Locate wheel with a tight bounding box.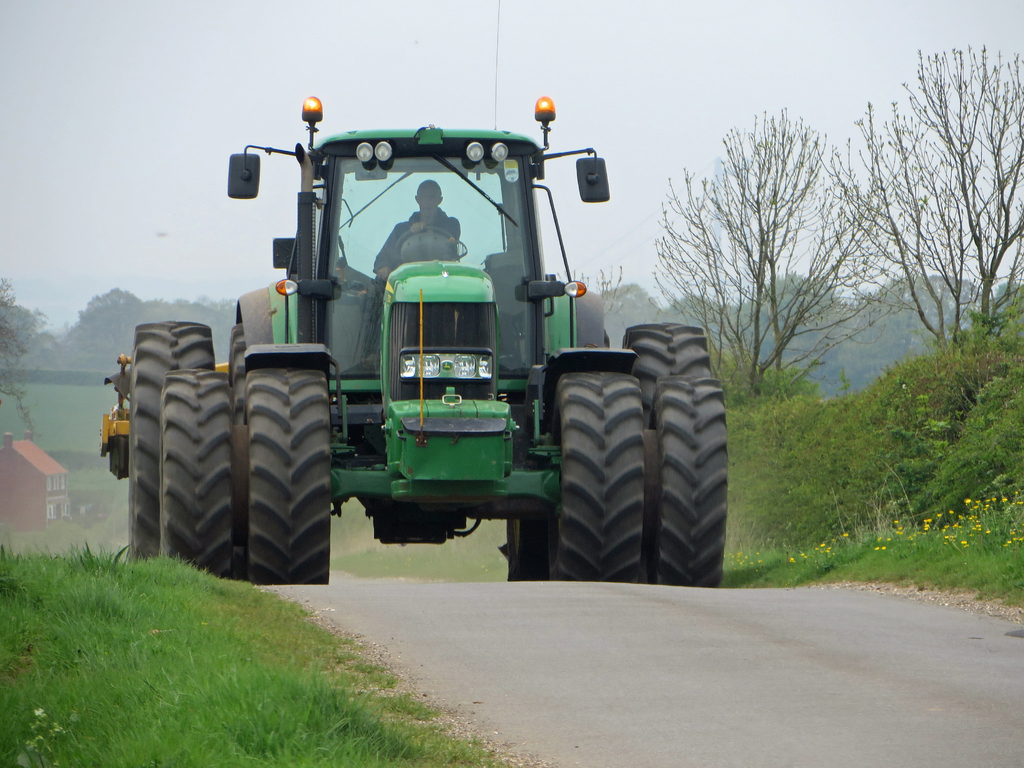
rect(129, 321, 215, 563).
